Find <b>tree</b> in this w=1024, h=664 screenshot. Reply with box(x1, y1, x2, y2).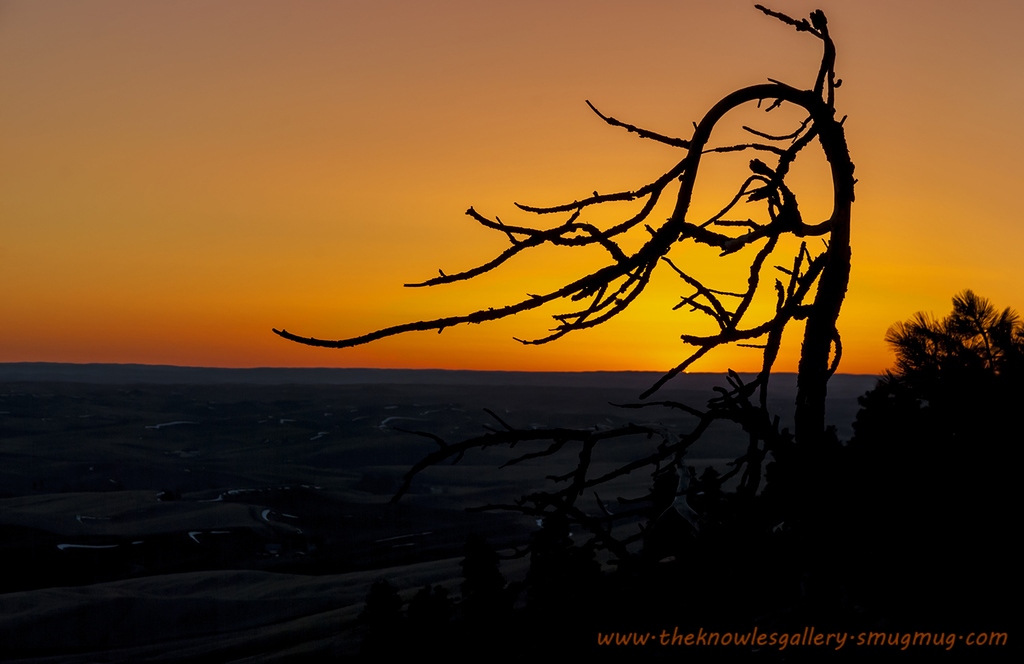
box(887, 274, 1014, 420).
